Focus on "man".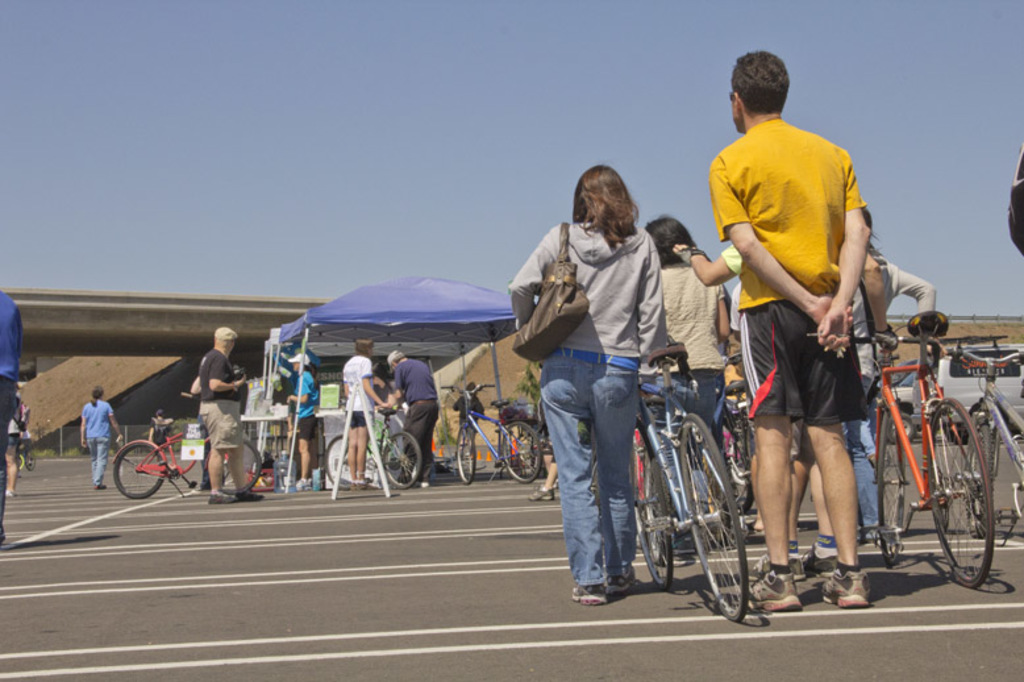
Focused at (left=341, top=337, right=392, bottom=495).
